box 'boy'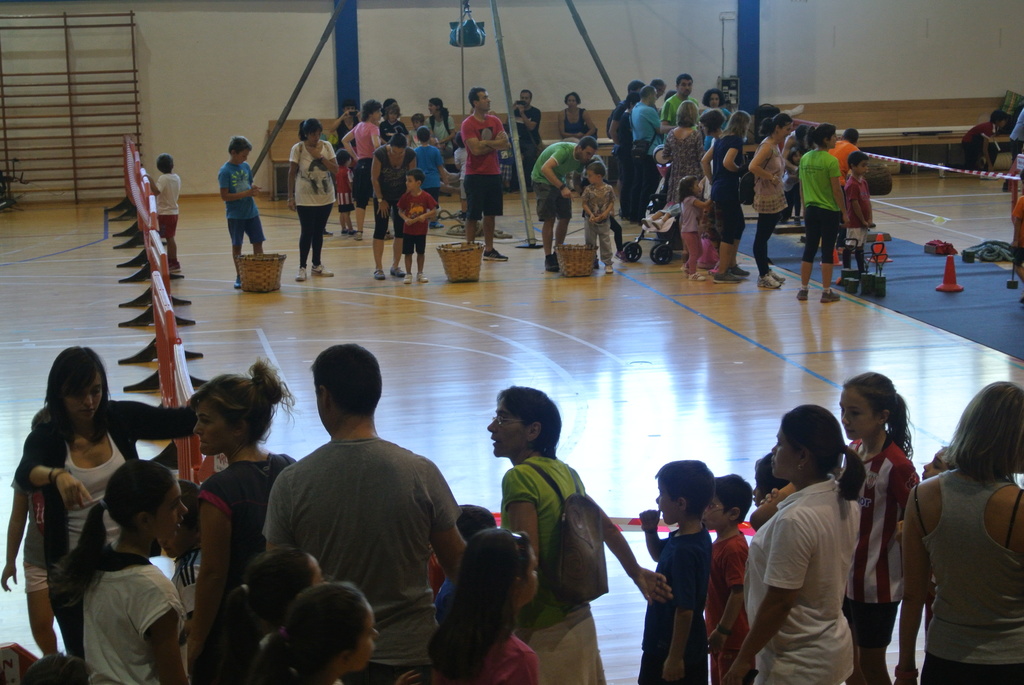
<bbox>837, 152, 872, 286</bbox>
